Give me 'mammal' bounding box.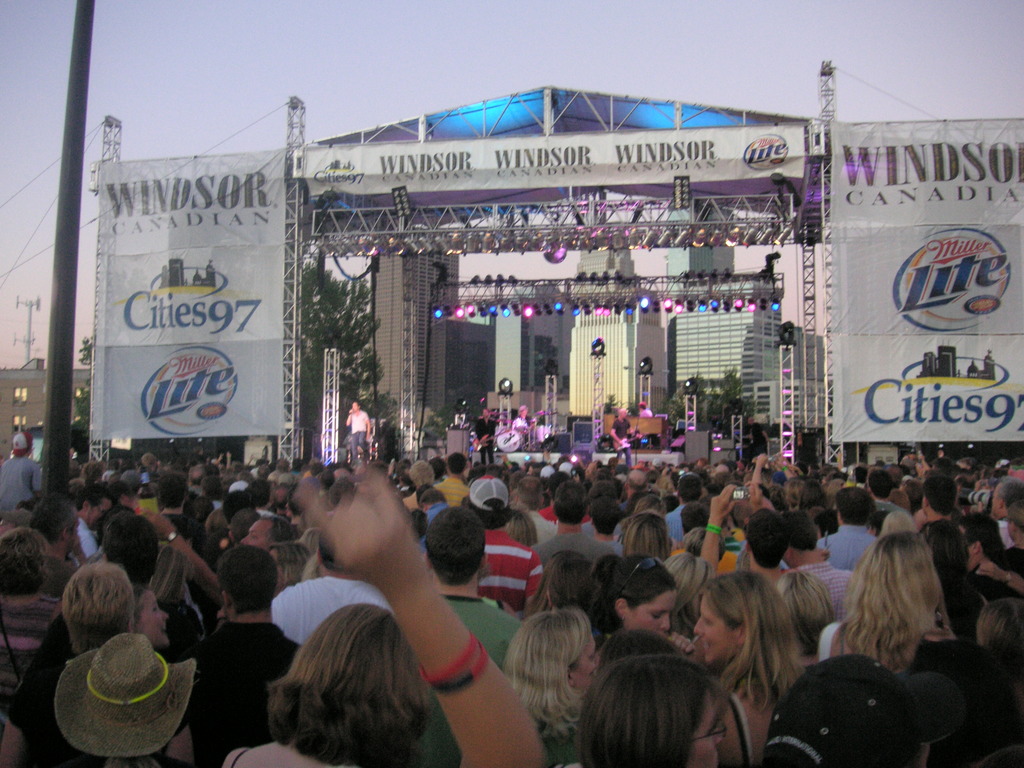
<bbox>568, 629, 754, 767</bbox>.
